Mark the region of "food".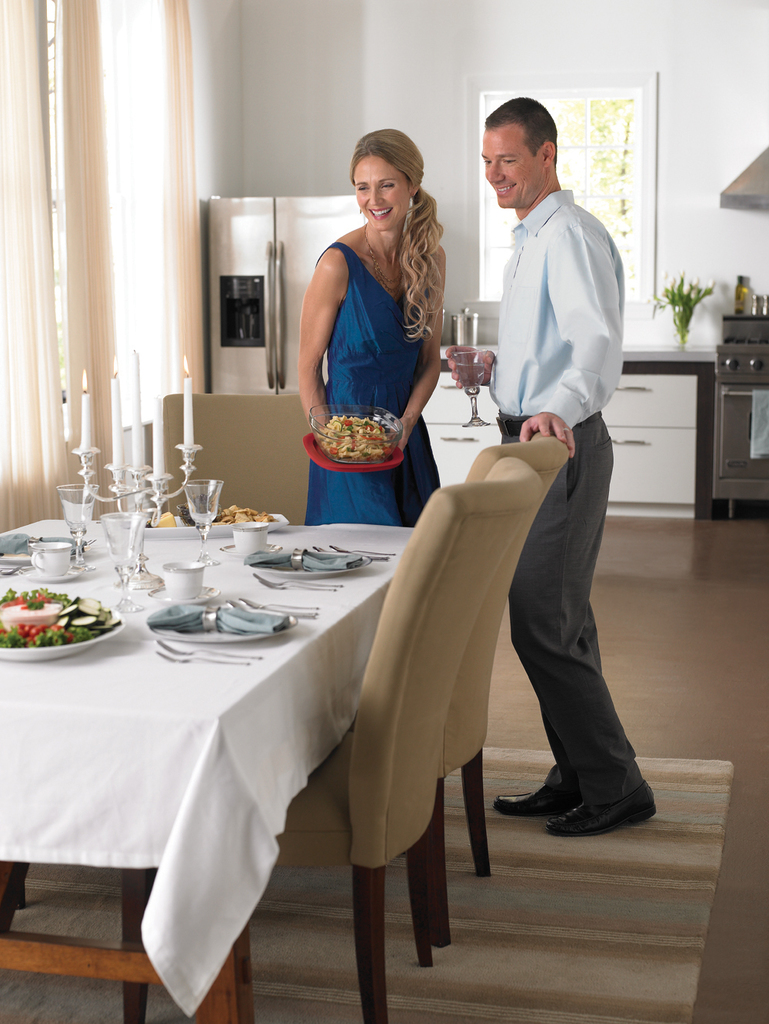
Region: left=147, top=510, right=182, bottom=533.
